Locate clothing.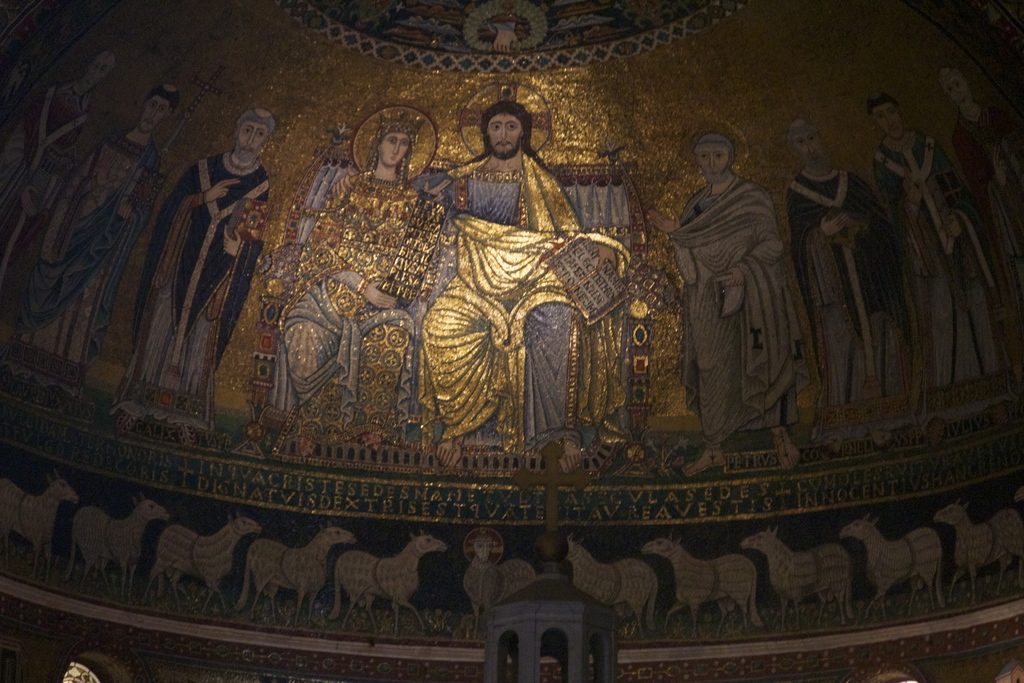
Bounding box: bbox=[276, 167, 424, 434].
